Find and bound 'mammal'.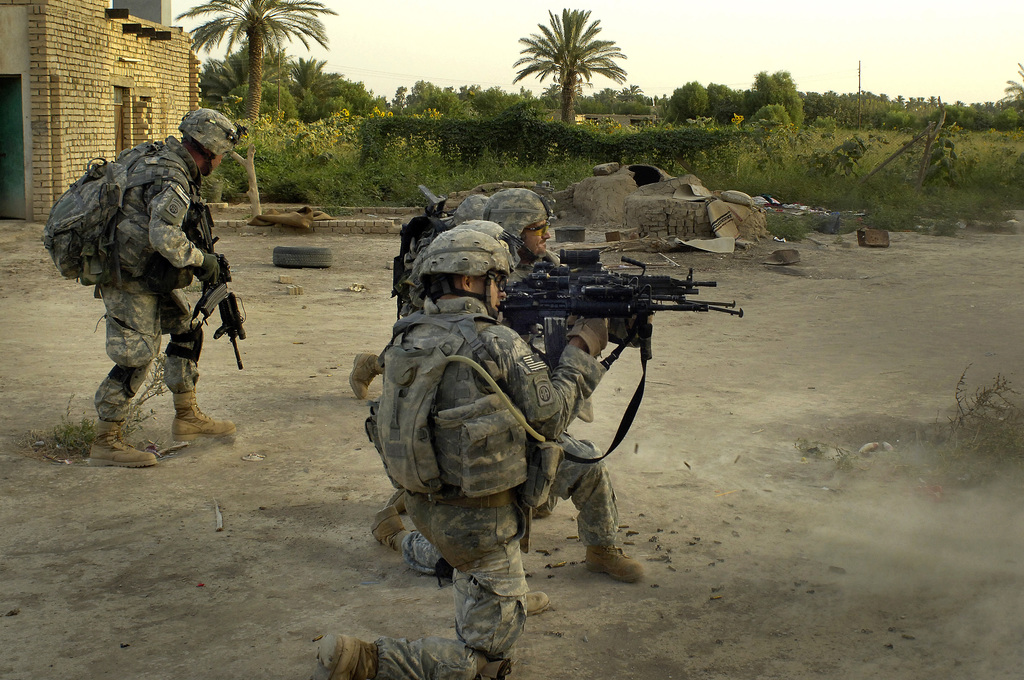
Bound: bbox=(38, 112, 246, 439).
